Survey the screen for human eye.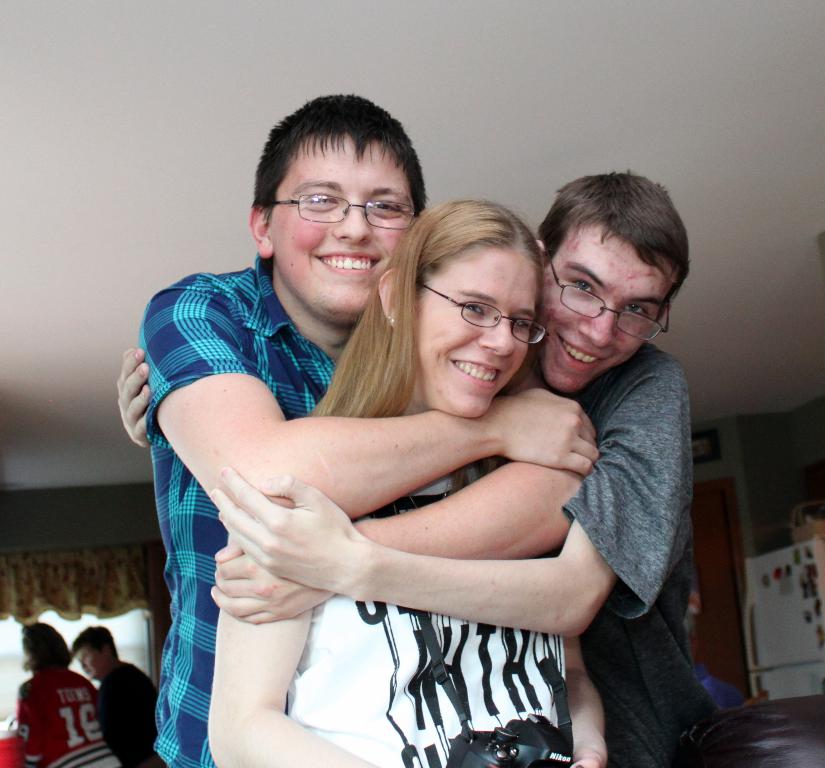
Survey found: box(303, 191, 340, 210).
